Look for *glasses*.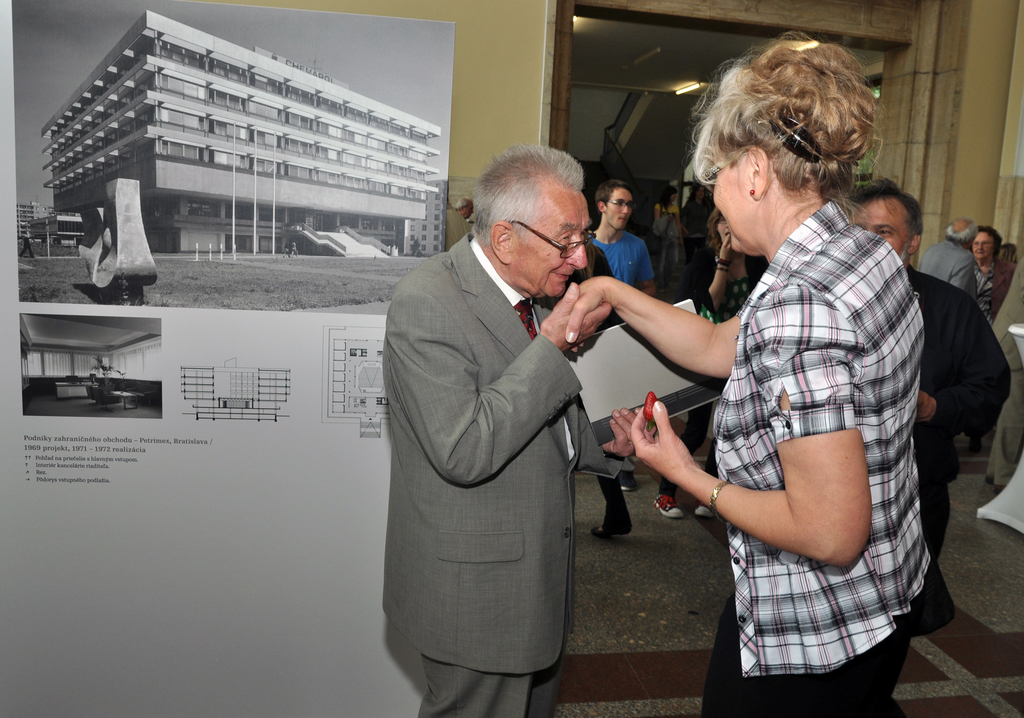
Found: region(496, 218, 599, 260).
